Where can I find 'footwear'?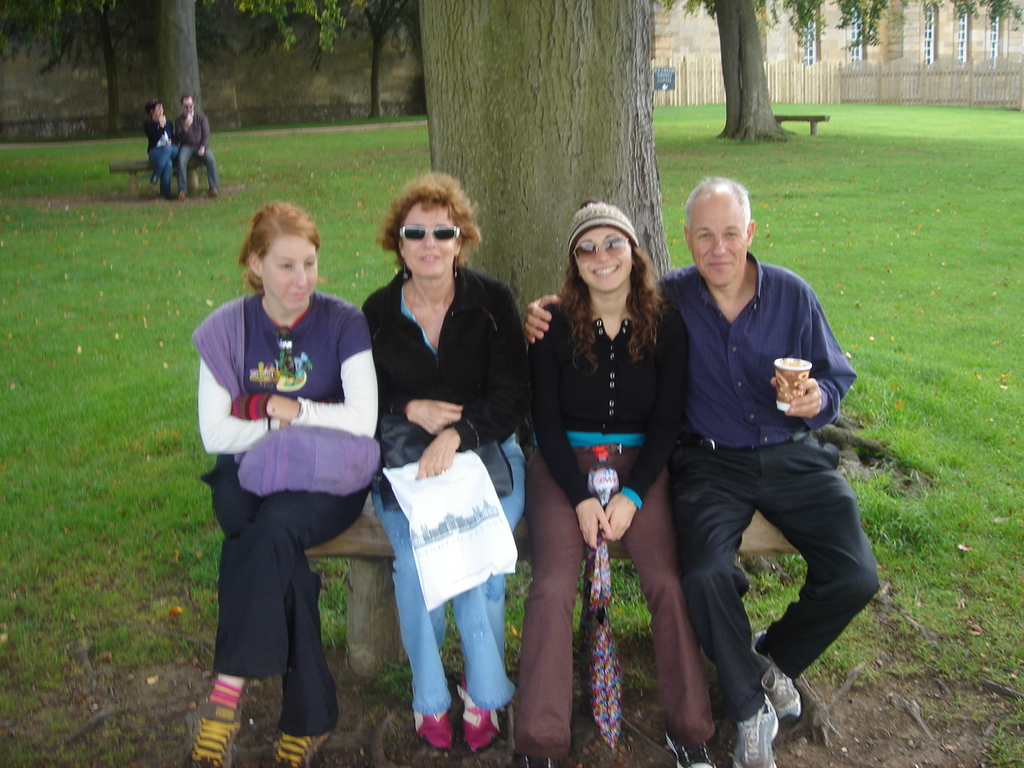
You can find it at box(186, 700, 243, 766).
